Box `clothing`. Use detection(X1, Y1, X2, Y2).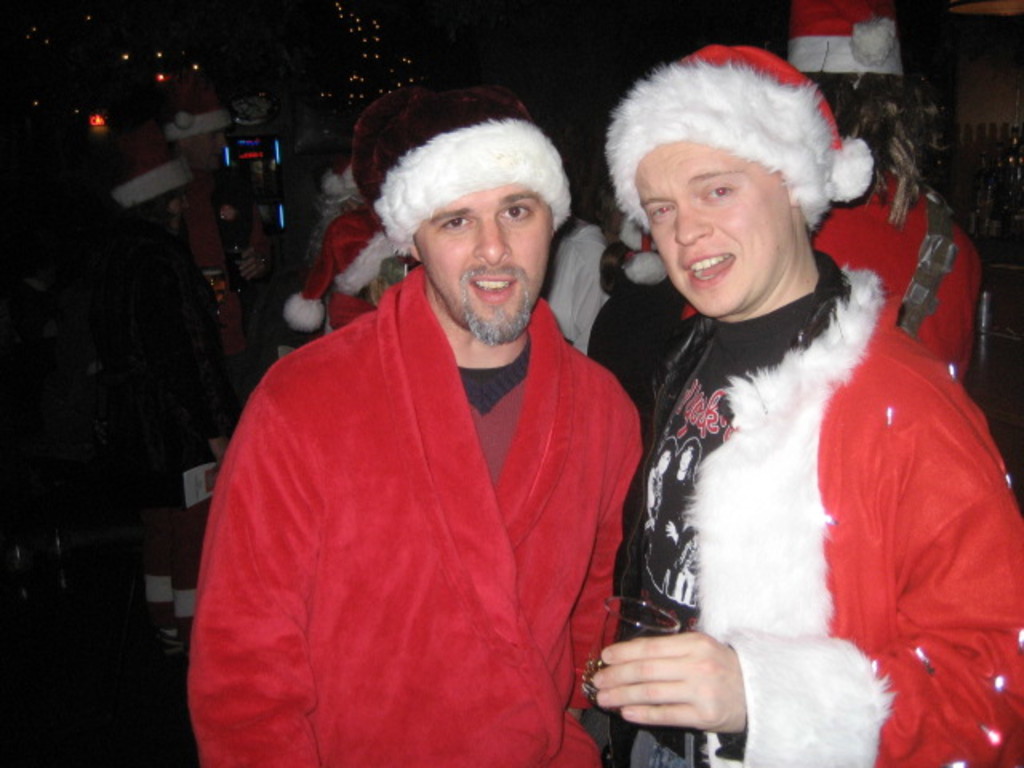
detection(230, 232, 635, 742).
